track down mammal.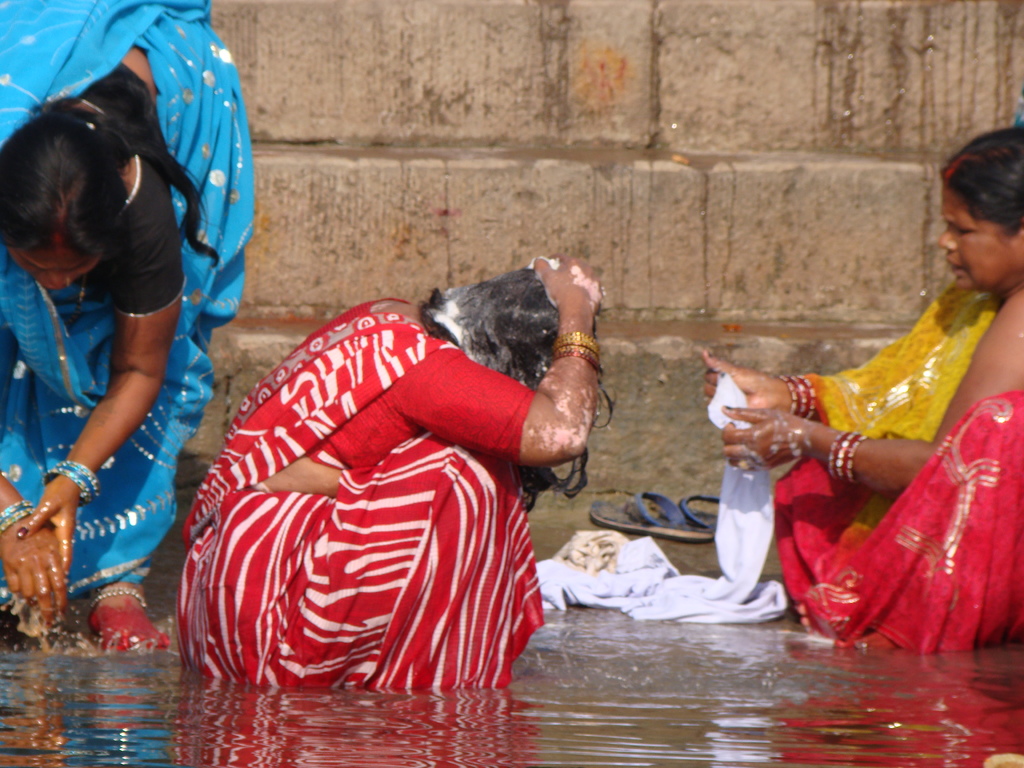
Tracked to x1=0 y1=0 x2=265 y2=657.
